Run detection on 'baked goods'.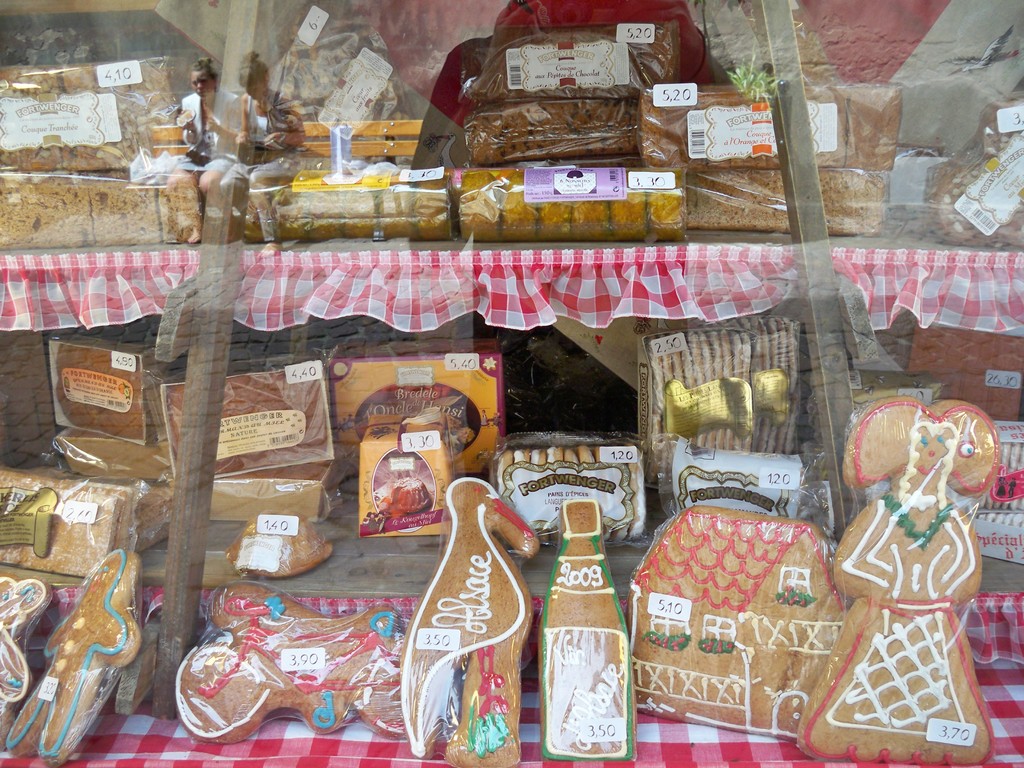
Result: region(0, 173, 209, 248).
